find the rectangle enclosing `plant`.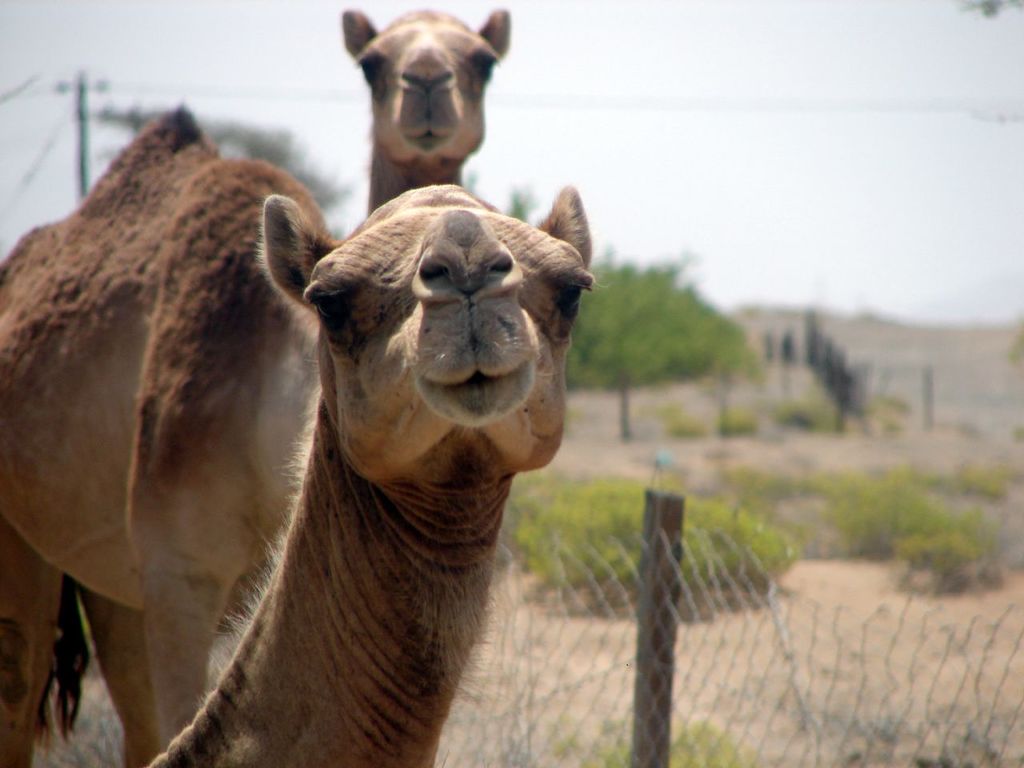
(left=498, top=471, right=797, bottom=618).
